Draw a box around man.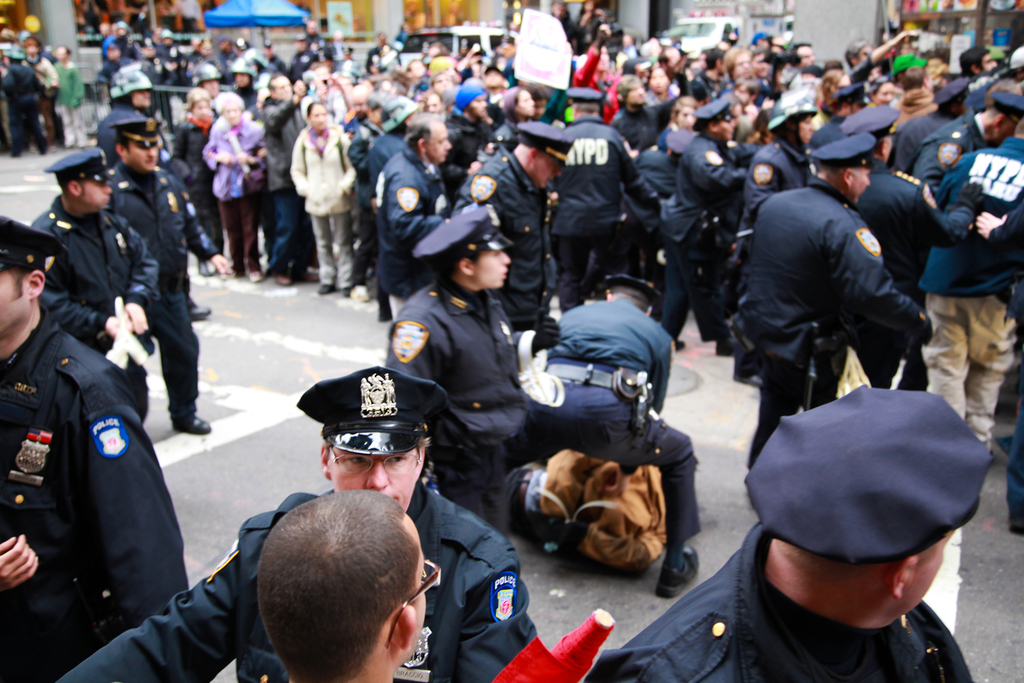
546 88 678 320.
